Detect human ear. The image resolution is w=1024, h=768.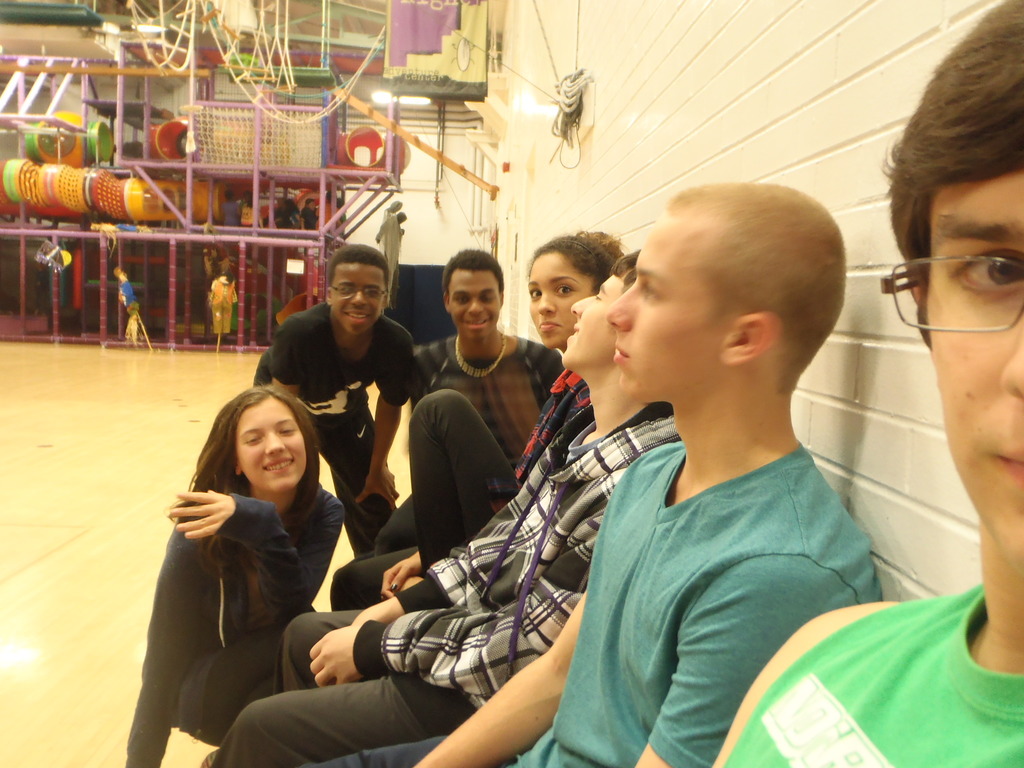
[x1=325, y1=287, x2=332, y2=304].
